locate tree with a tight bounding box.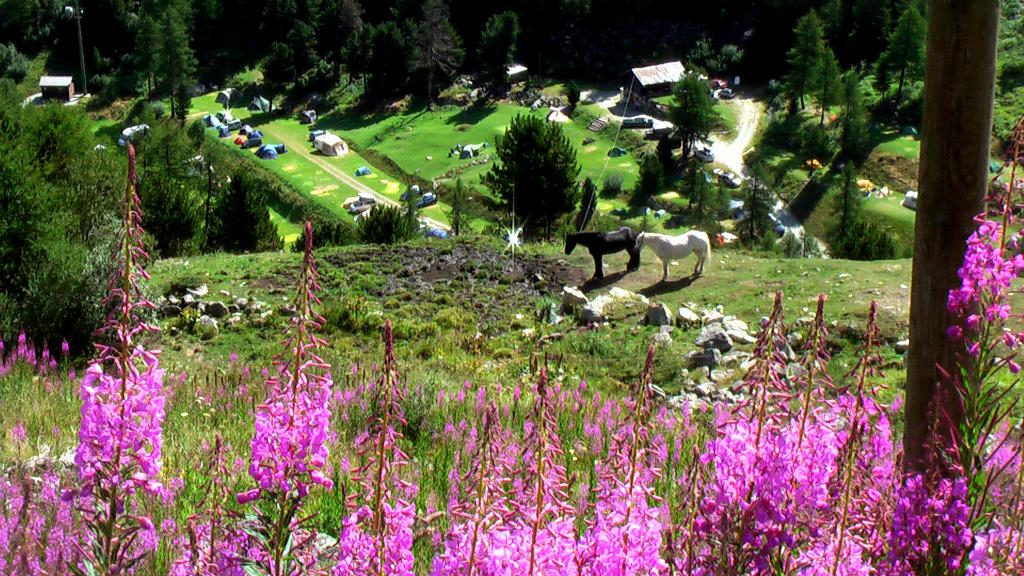
735 166 776 250.
